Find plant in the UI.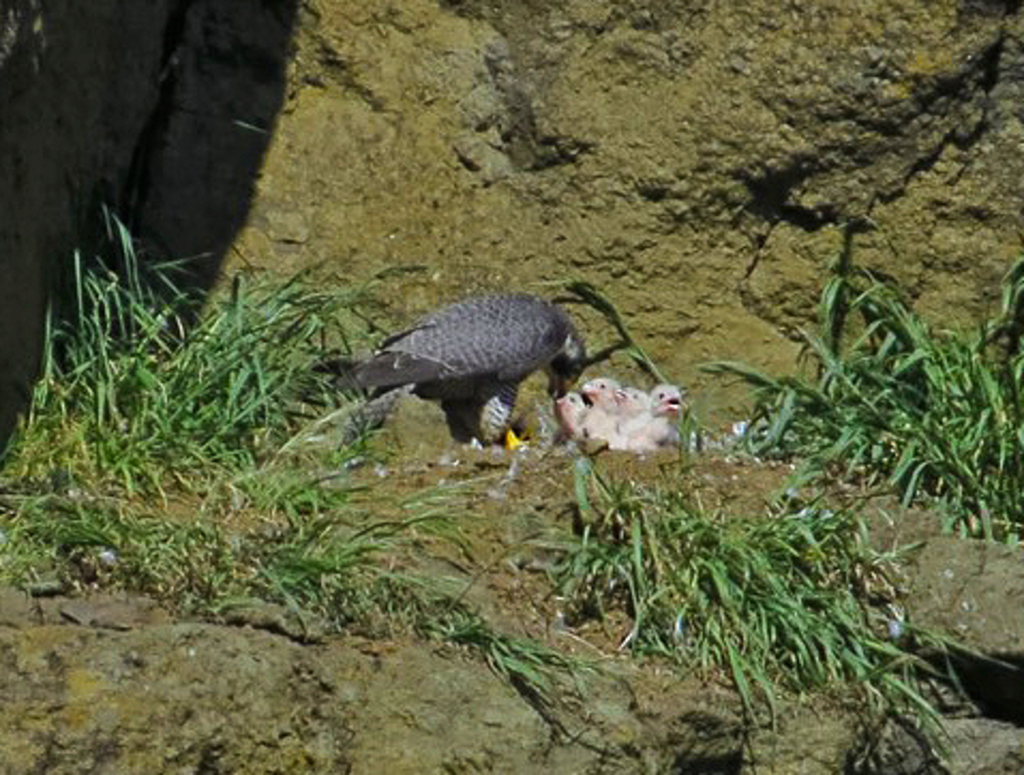
UI element at rect(694, 195, 1020, 589).
